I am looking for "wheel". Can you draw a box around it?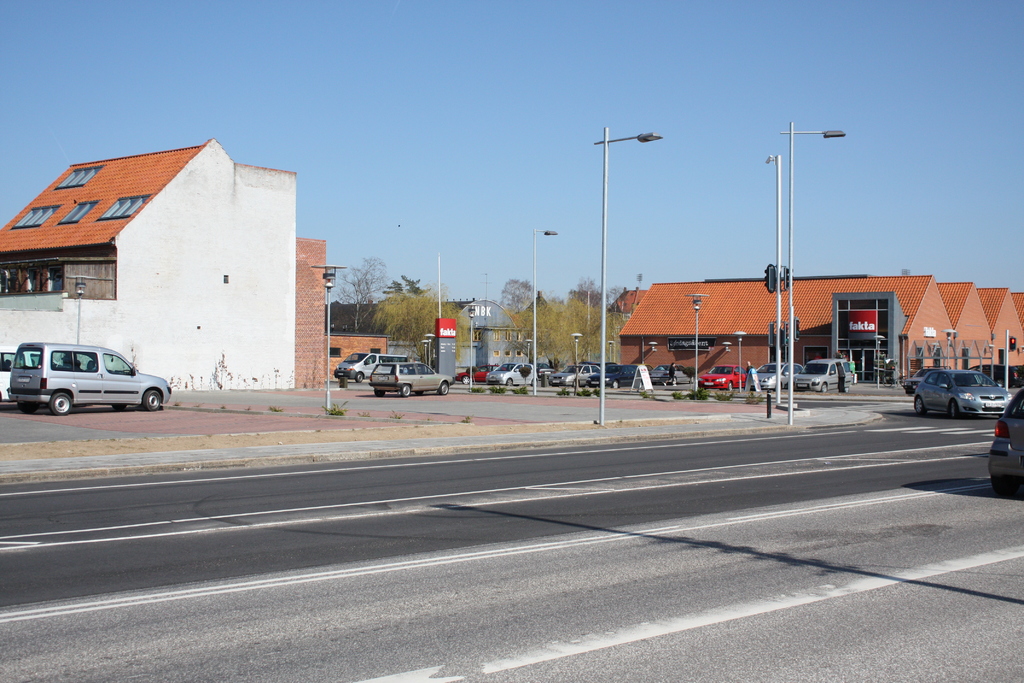
Sure, the bounding box is [404,383,413,394].
